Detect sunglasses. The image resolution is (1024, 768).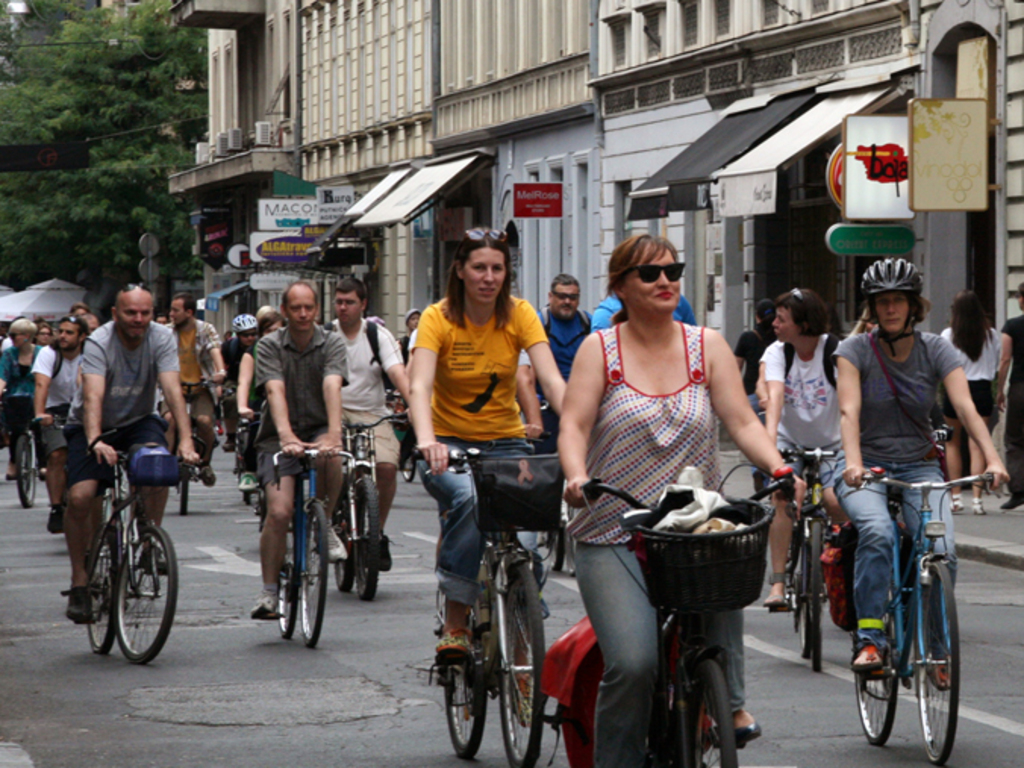
(121,280,145,289).
